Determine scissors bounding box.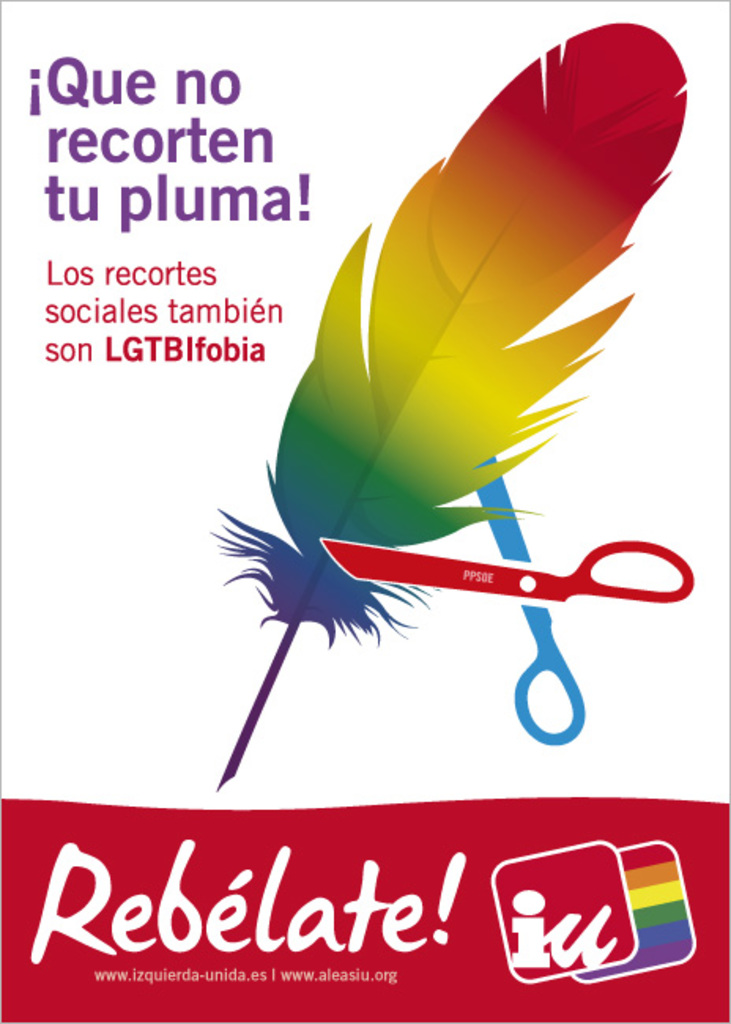
Determined: rect(320, 444, 693, 745).
